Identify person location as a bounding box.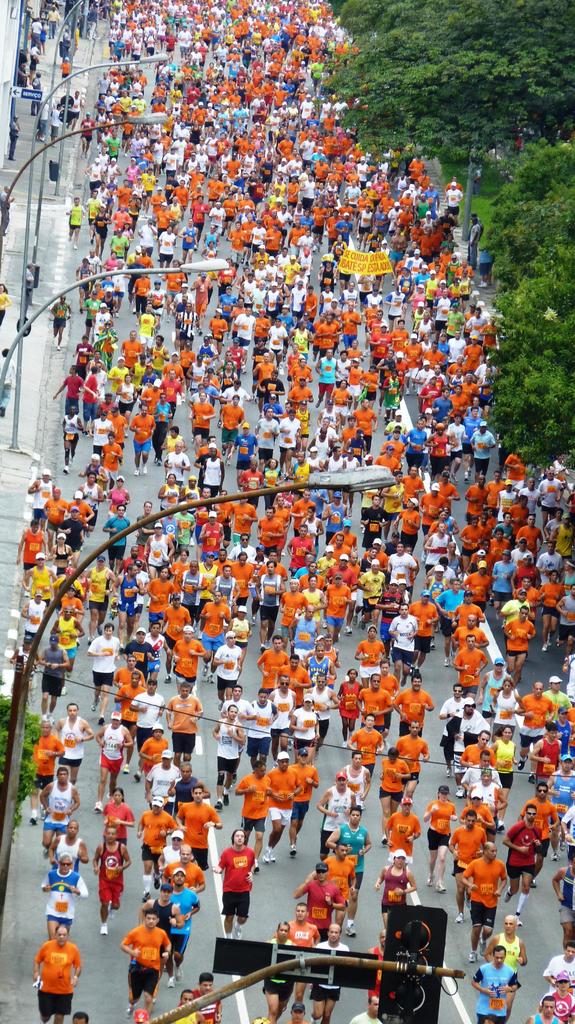
bbox(326, 806, 369, 911).
